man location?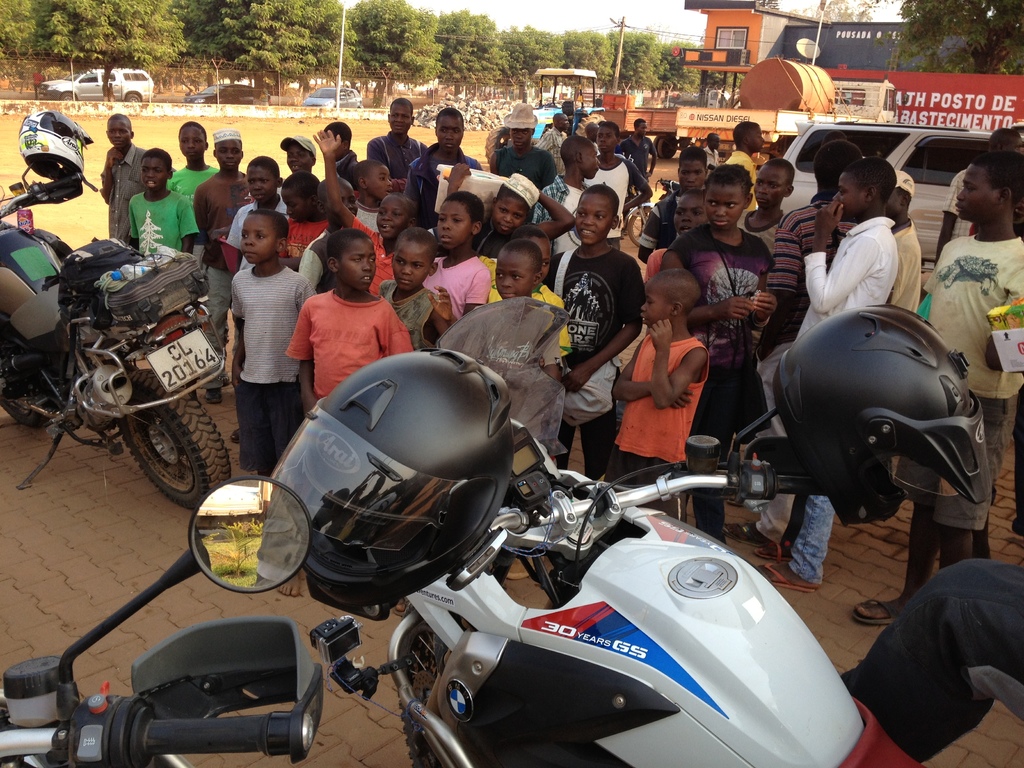
[x1=489, y1=102, x2=554, y2=202]
